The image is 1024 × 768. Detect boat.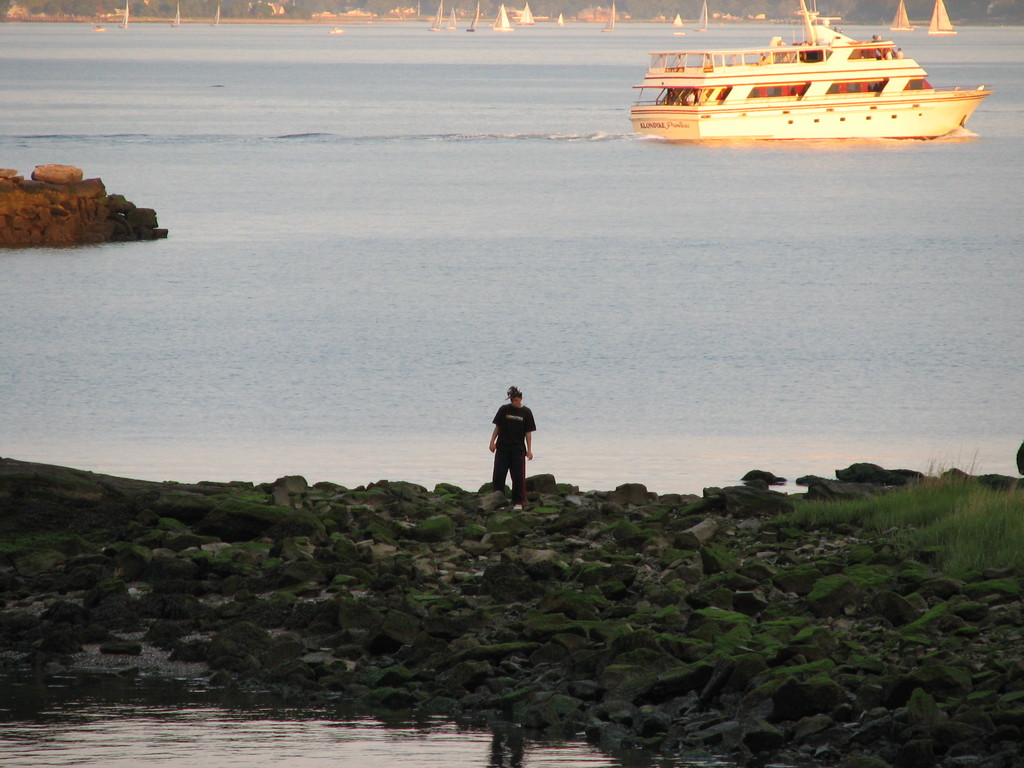
Detection: {"x1": 890, "y1": 1, "x2": 917, "y2": 31}.
